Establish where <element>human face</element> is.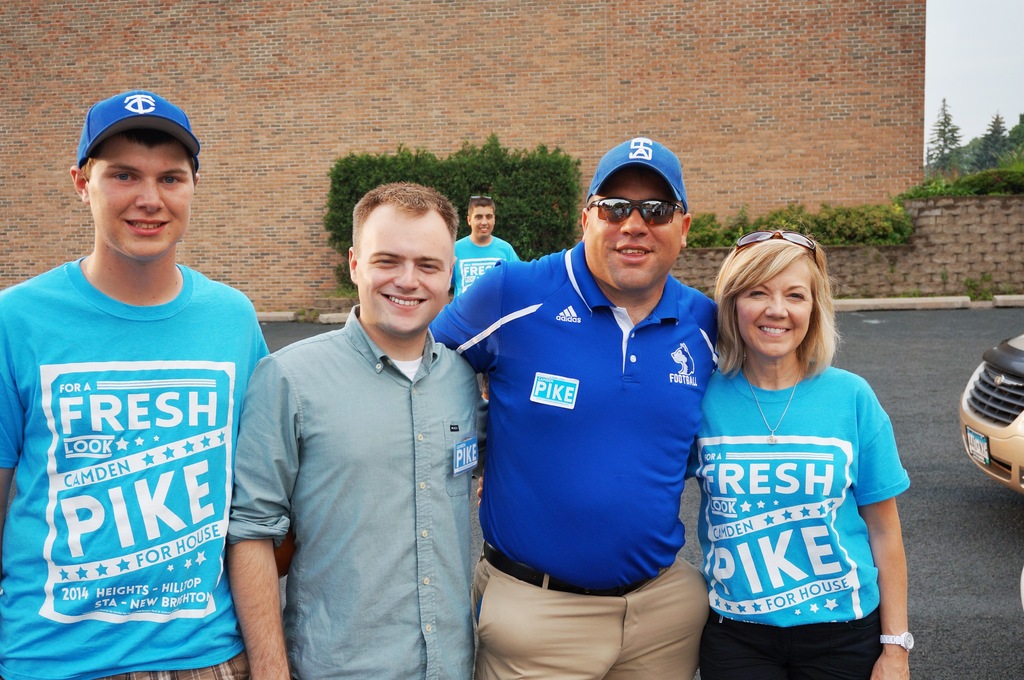
Established at locate(356, 208, 455, 337).
